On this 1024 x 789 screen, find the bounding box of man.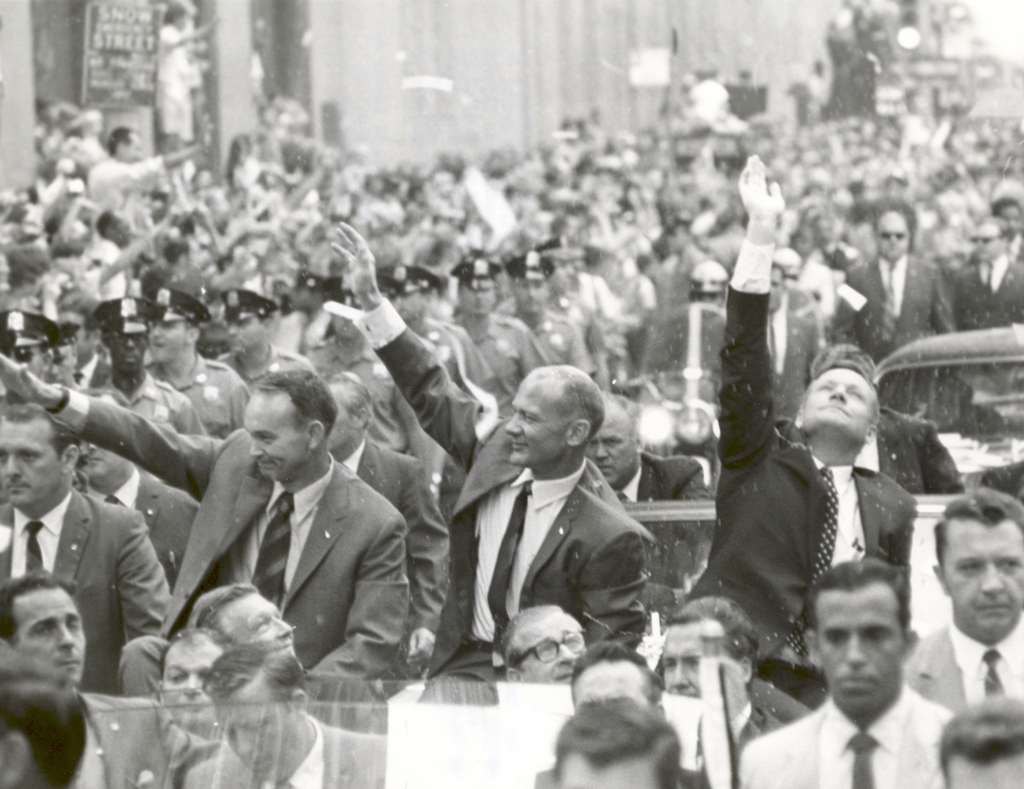
Bounding box: BBox(582, 396, 714, 619).
